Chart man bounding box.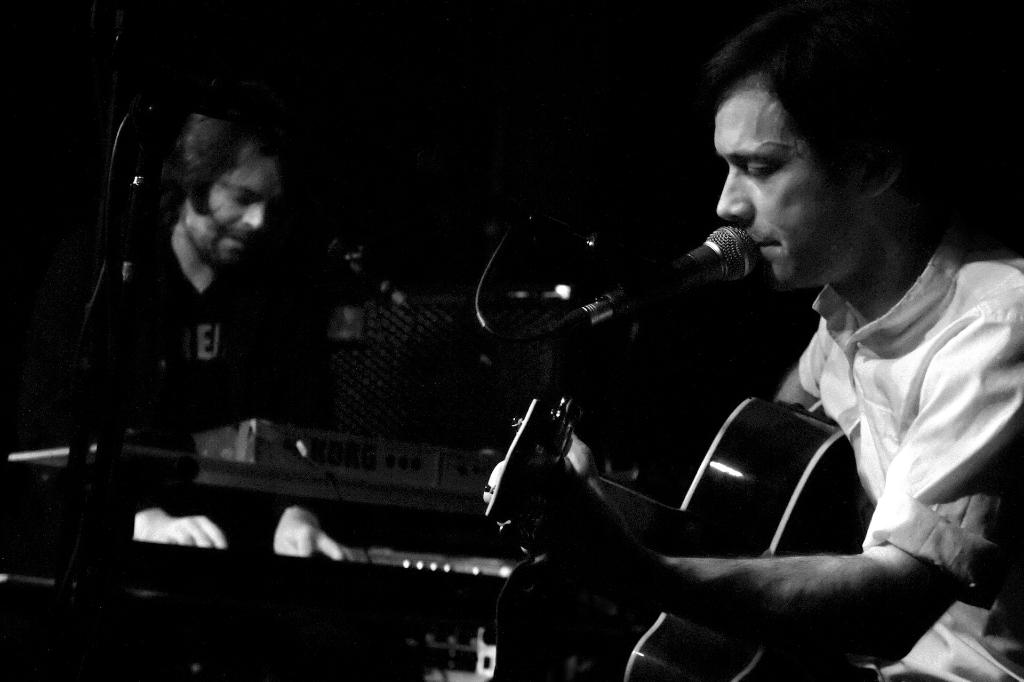
Charted: 62 109 365 511.
